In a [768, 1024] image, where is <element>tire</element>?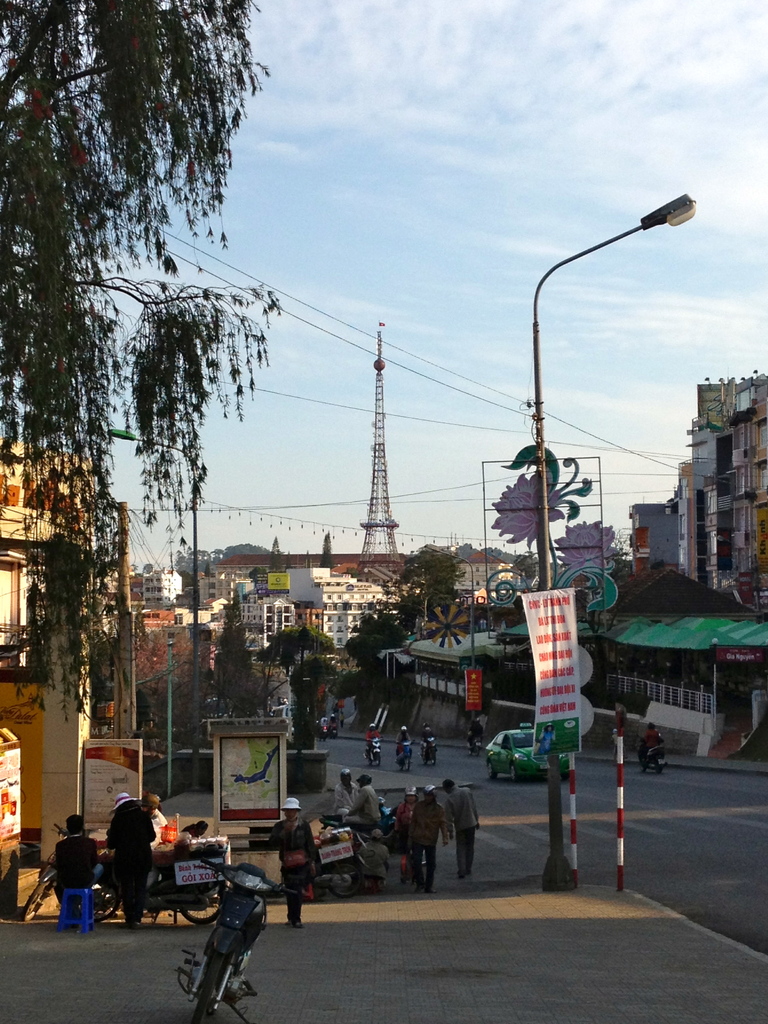
x1=652, y1=762, x2=666, y2=778.
